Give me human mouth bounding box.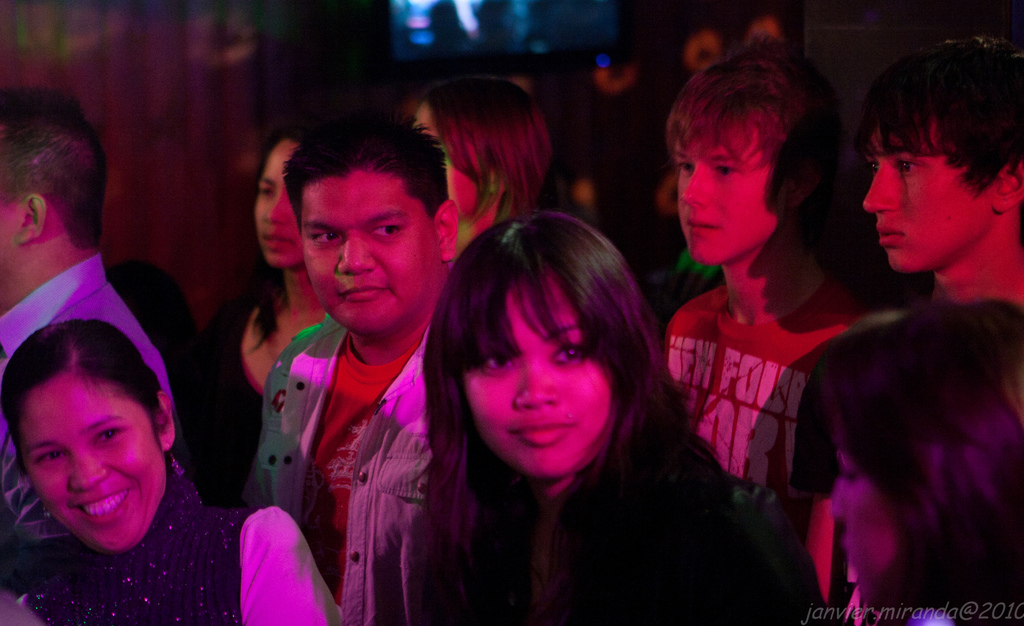
345 285 388 297.
